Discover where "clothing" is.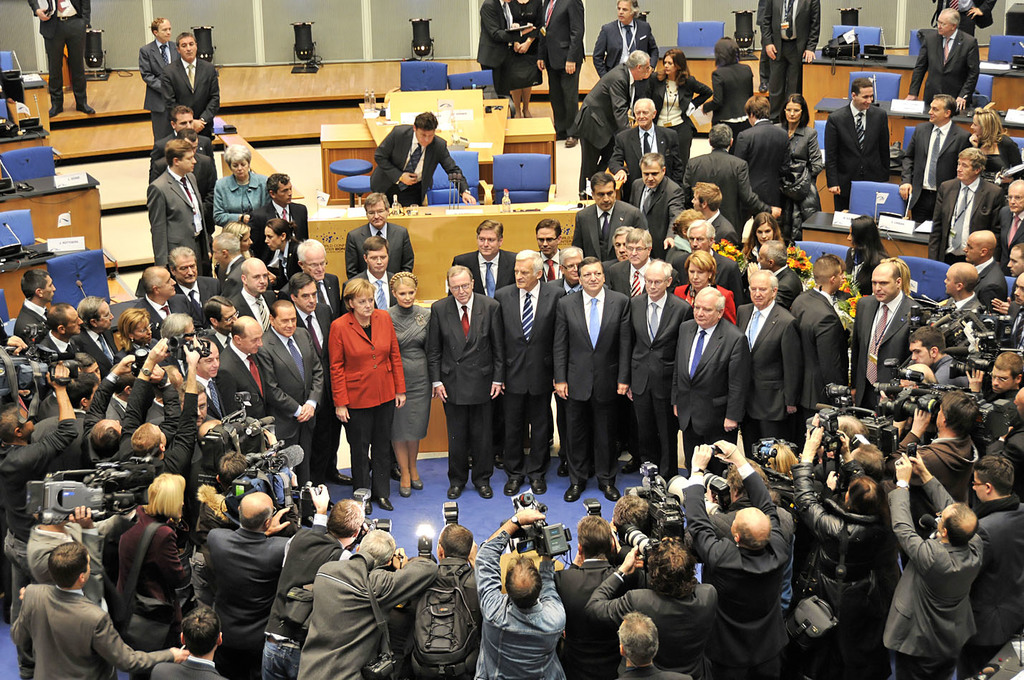
Discovered at 990/304/1023/354.
